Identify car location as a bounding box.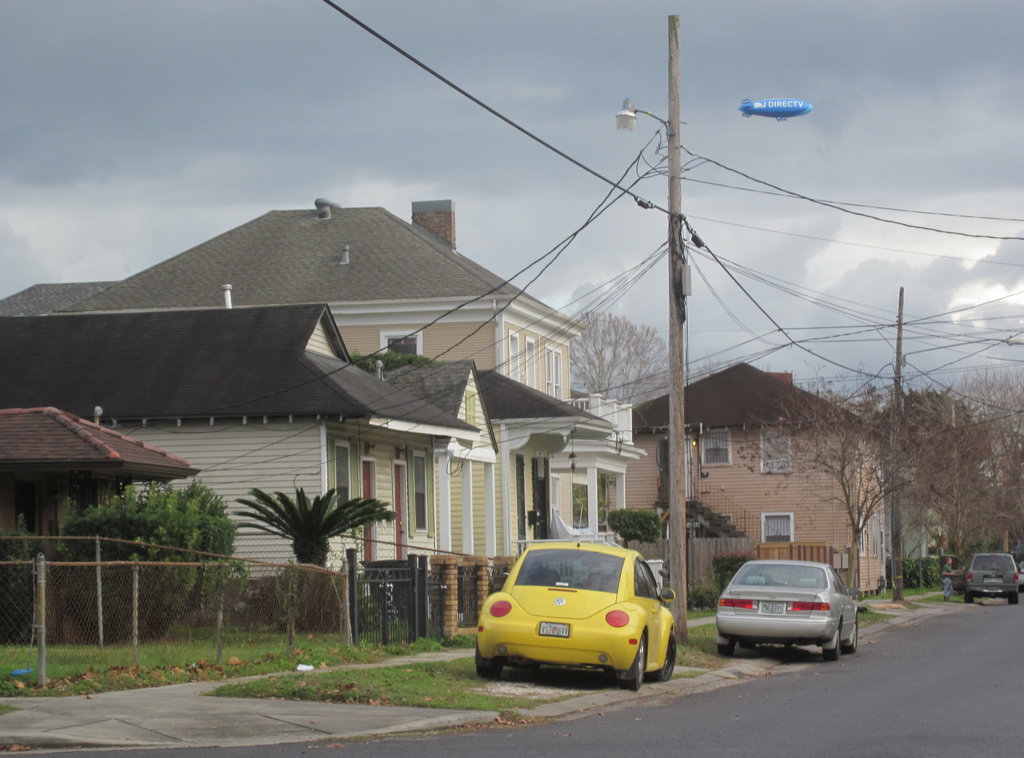
left=938, top=552, right=1018, bottom=603.
